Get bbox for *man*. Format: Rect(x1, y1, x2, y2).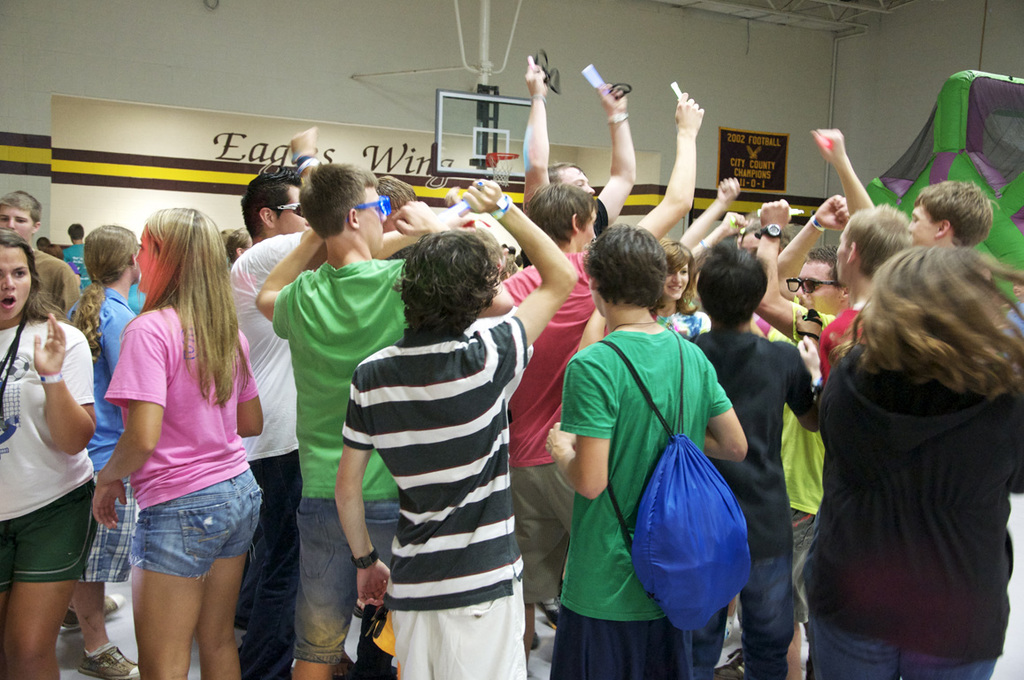
Rect(758, 189, 857, 679).
